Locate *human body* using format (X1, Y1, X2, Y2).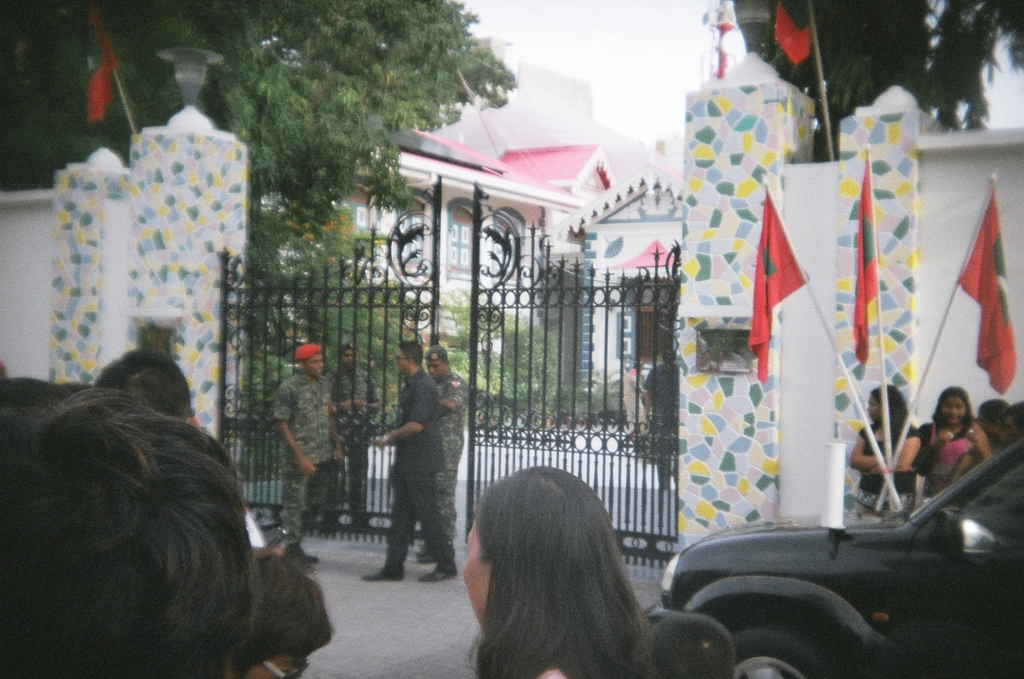
(323, 349, 377, 538).
